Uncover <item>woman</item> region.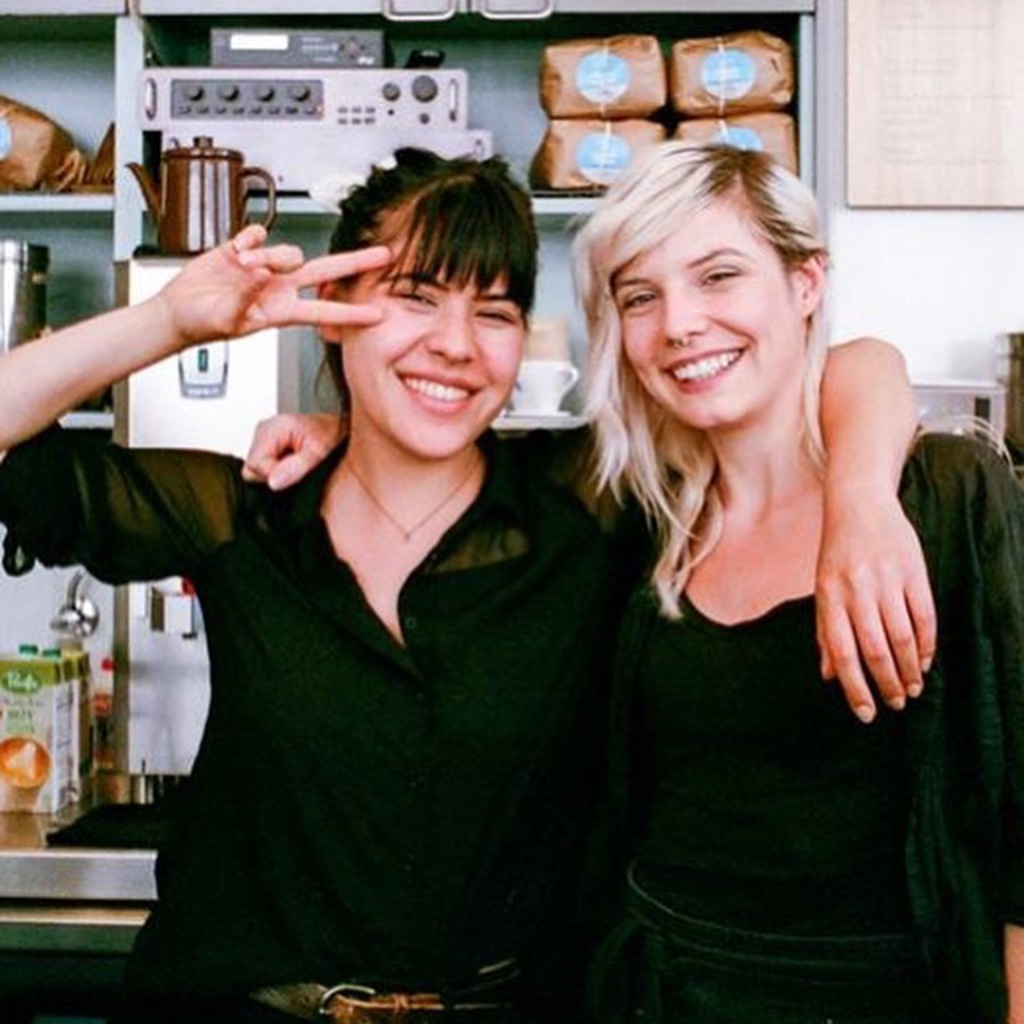
Uncovered: [x1=0, y1=141, x2=936, y2=1022].
